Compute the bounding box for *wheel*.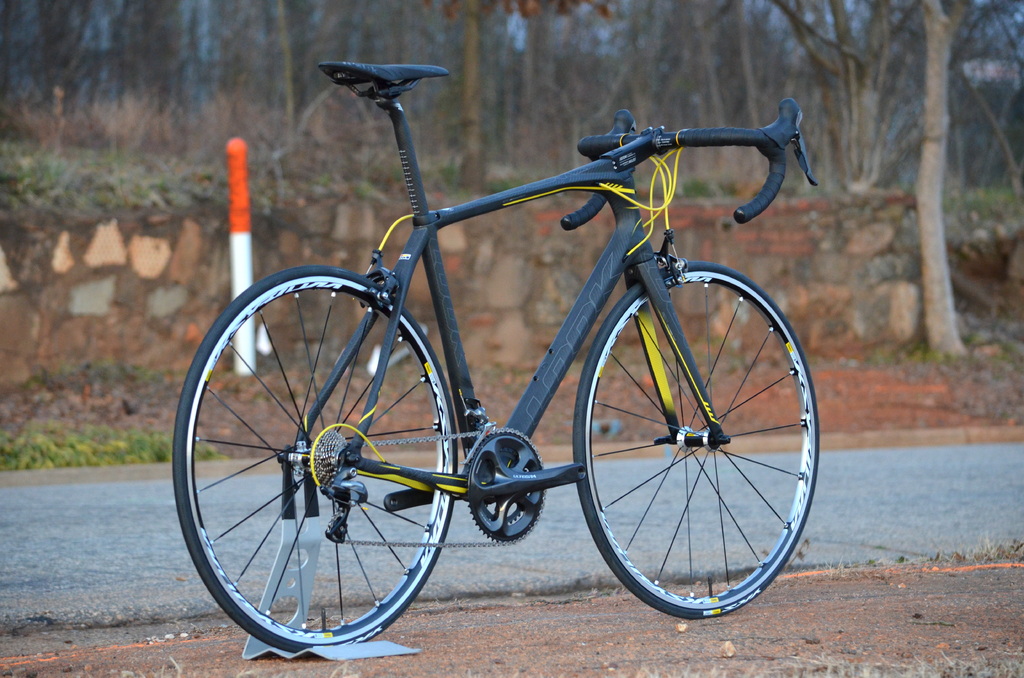
l=568, t=260, r=820, b=618.
